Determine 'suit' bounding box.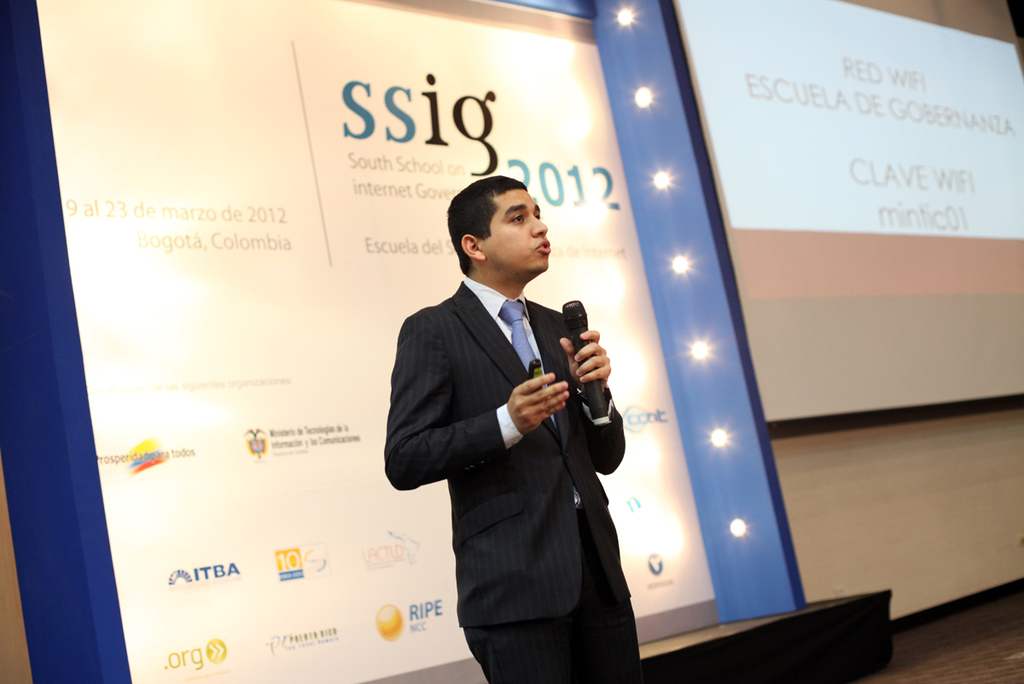
Determined: (389, 184, 642, 654).
